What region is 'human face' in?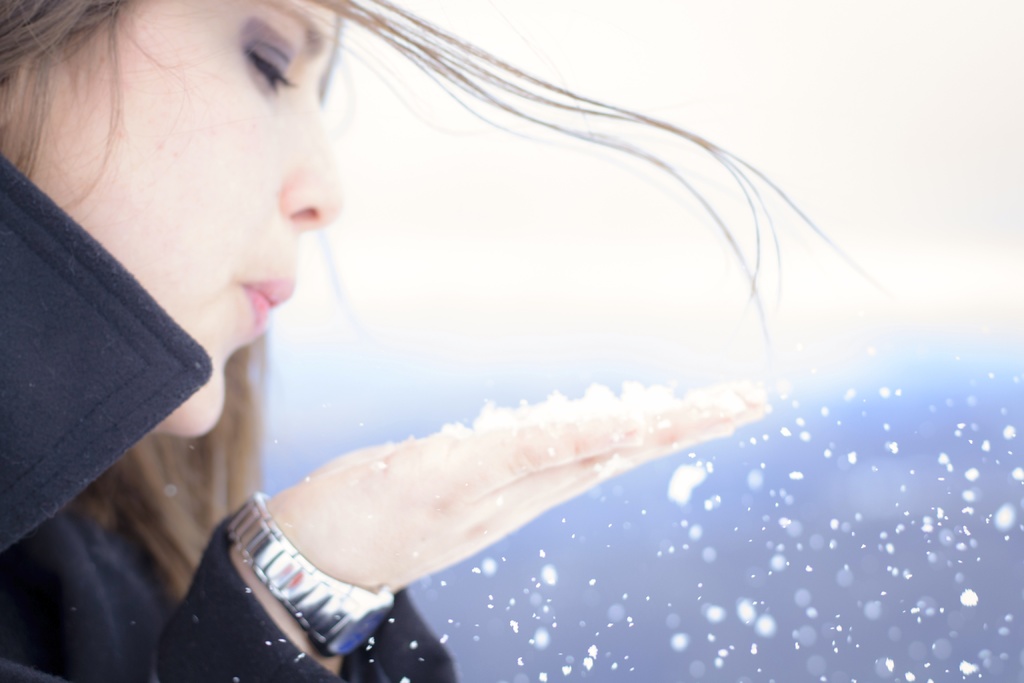
crop(0, 0, 344, 437).
